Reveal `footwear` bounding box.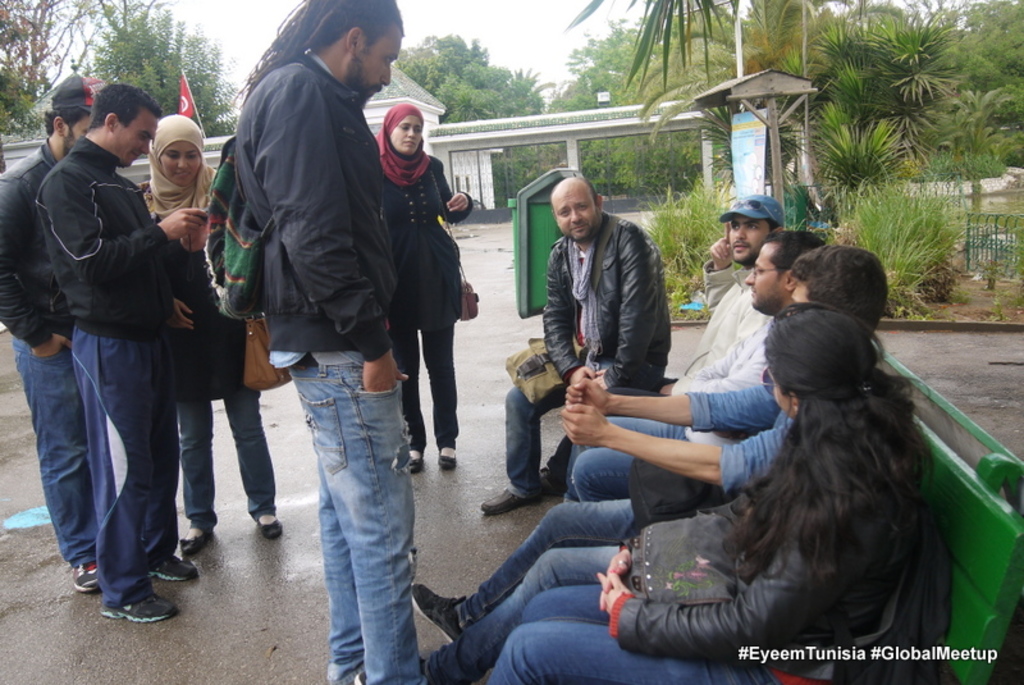
Revealed: detection(253, 513, 284, 542).
